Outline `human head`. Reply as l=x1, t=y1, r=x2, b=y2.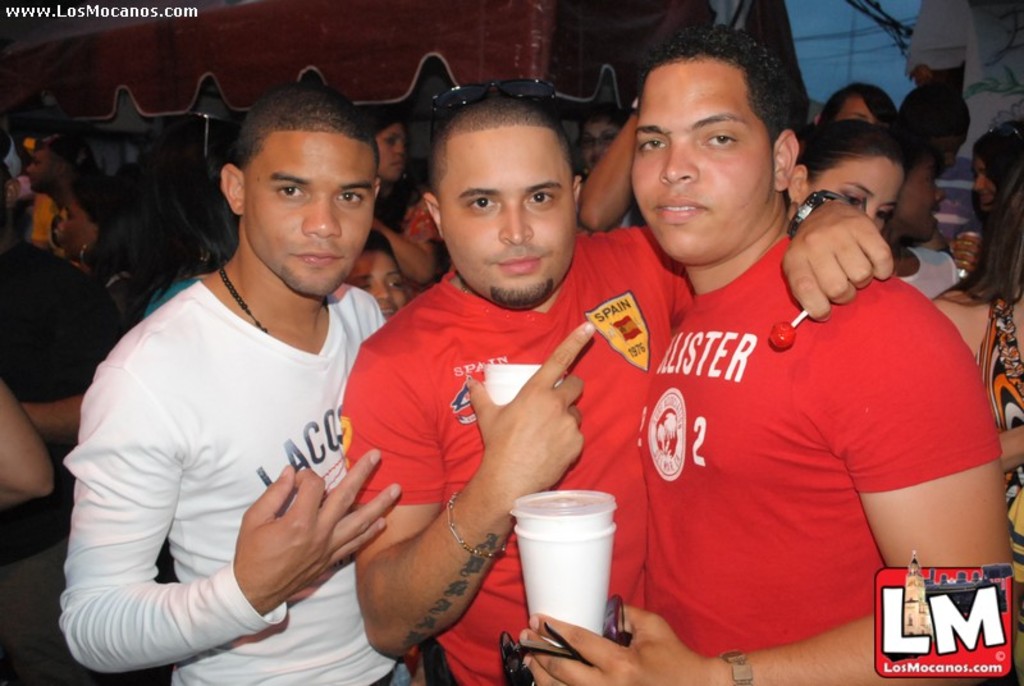
l=220, t=78, r=389, b=297.
